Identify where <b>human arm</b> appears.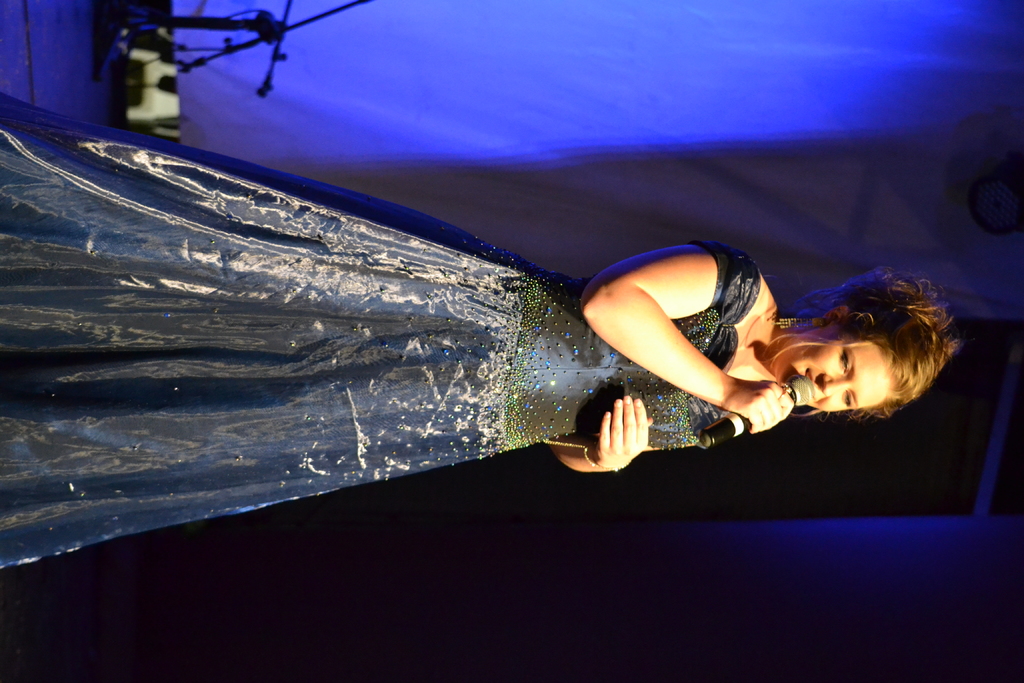
Appears at pyautogui.locateOnScreen(544, 393, 656, 477).
